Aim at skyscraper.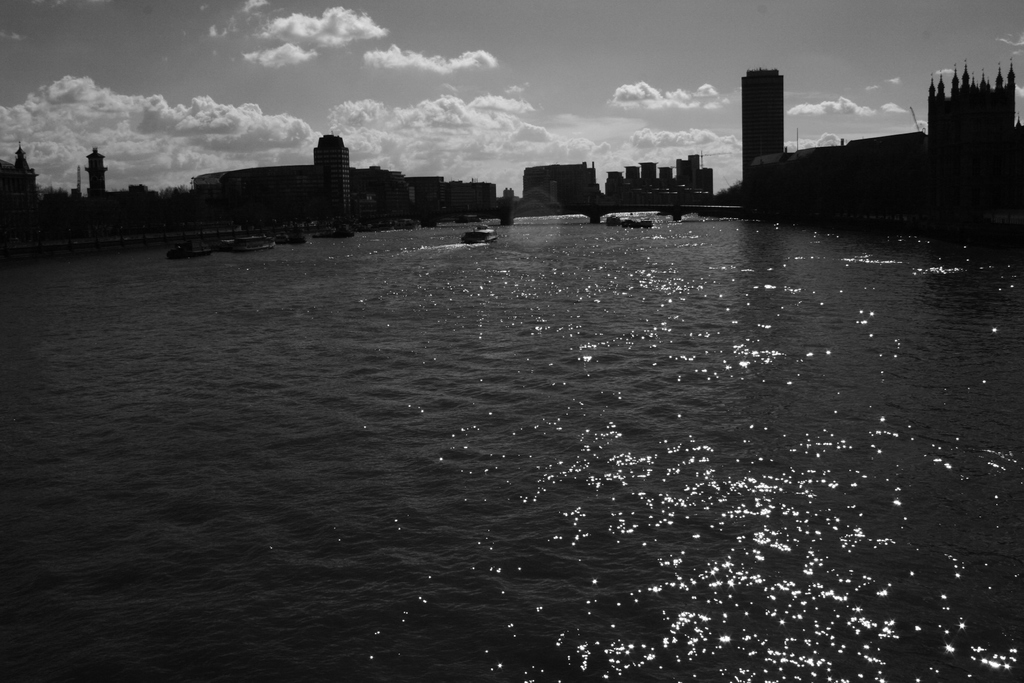
Aimed at (738, 67, 788, 180).
